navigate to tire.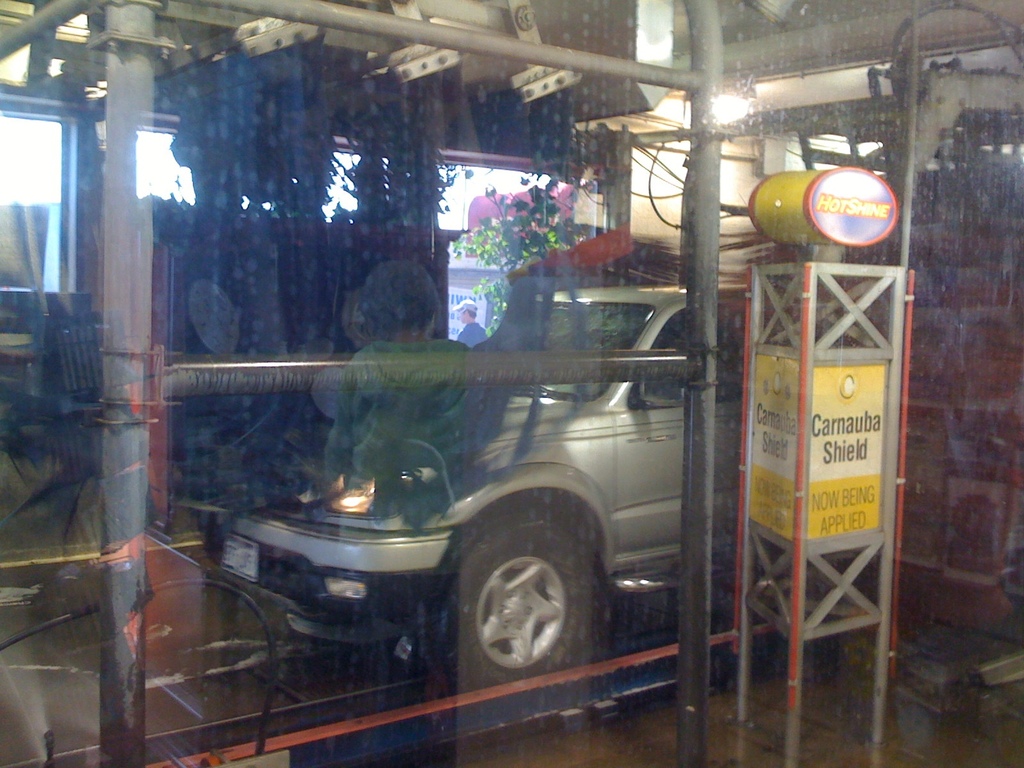
Navigation target: 442 513 607 694.
